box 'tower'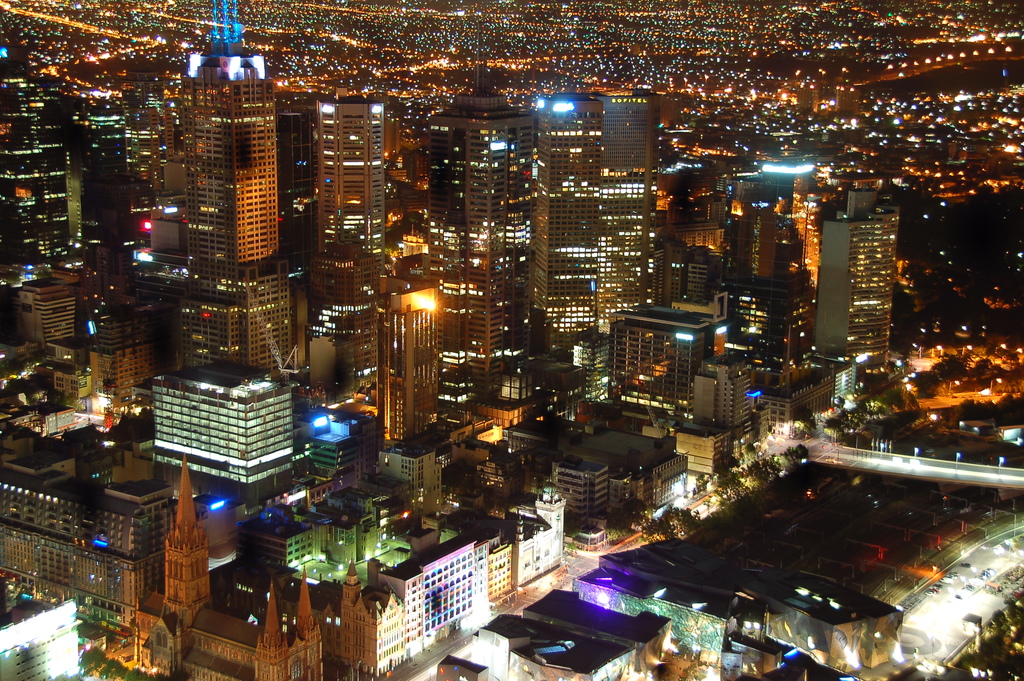
{"x1": 421, "y1": 22, "x2": 530, "y2": 388}
